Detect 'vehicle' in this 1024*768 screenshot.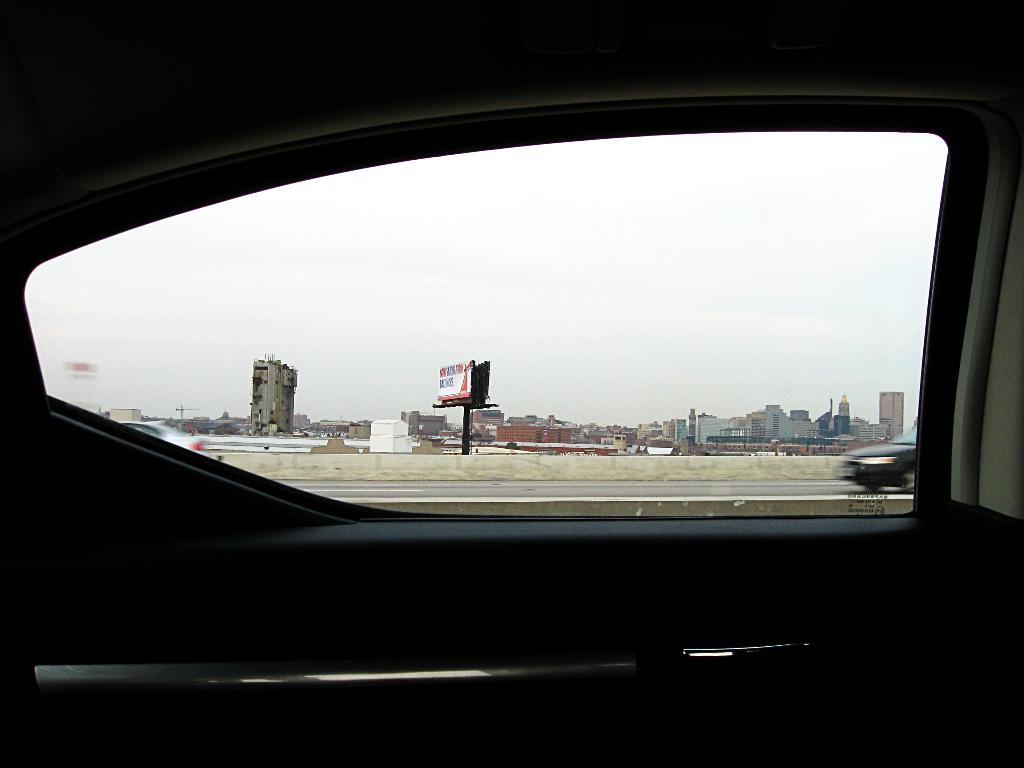
Detection: box=[835, 431, 914, 498].
